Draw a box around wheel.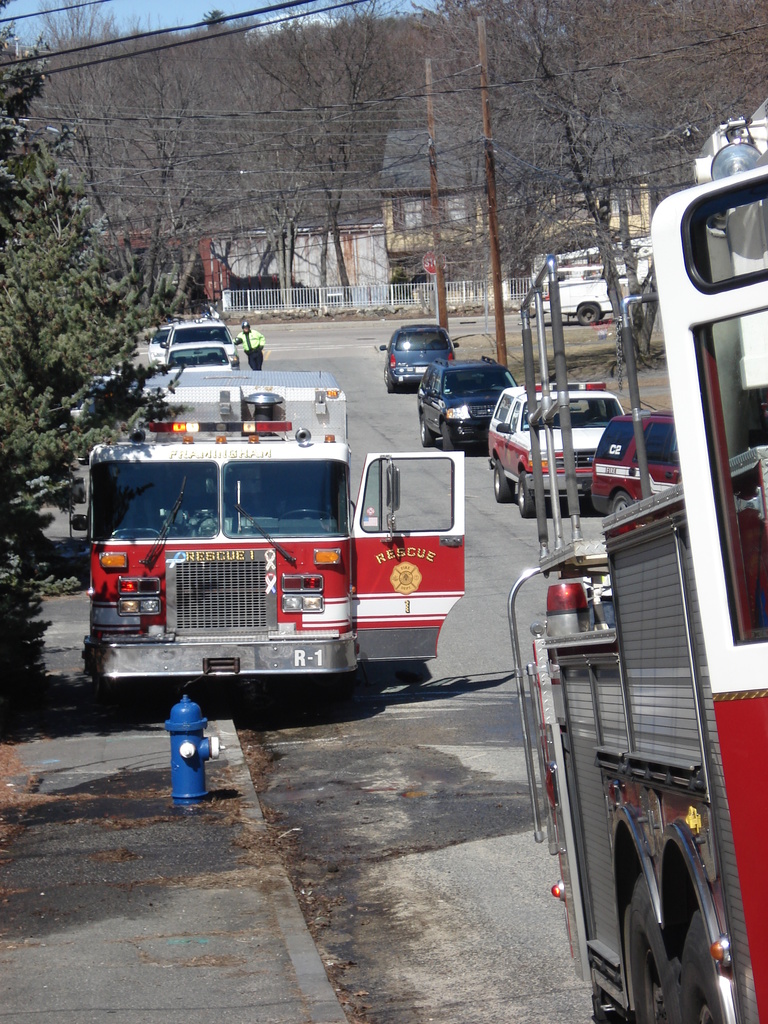
630,874,678,1023.
